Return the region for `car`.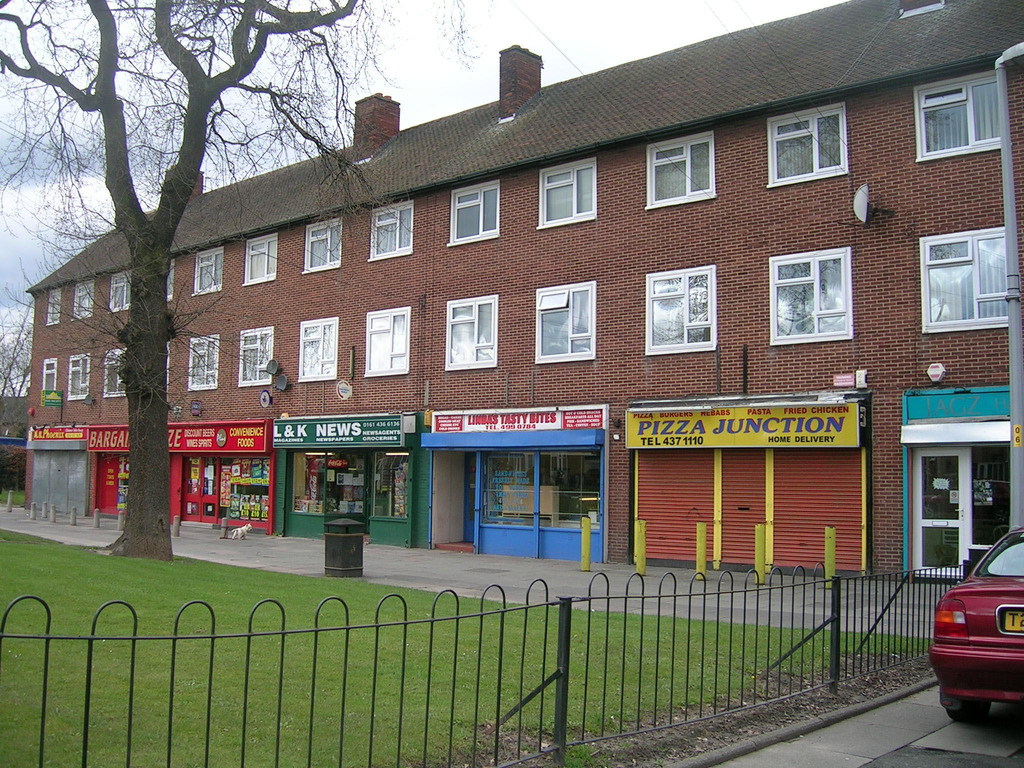
{"left": 923, "top": 547, "right": 1023, "bottom": 732}.
